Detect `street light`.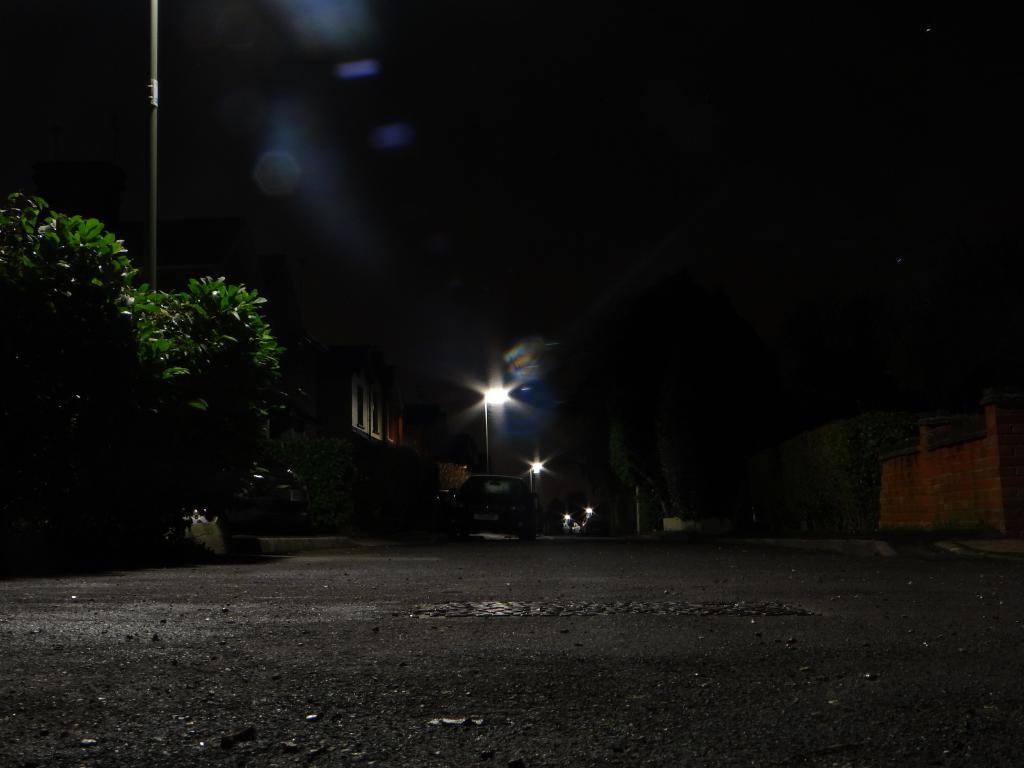
Detected at (left=481, top=383, right=511, bottom=473).
